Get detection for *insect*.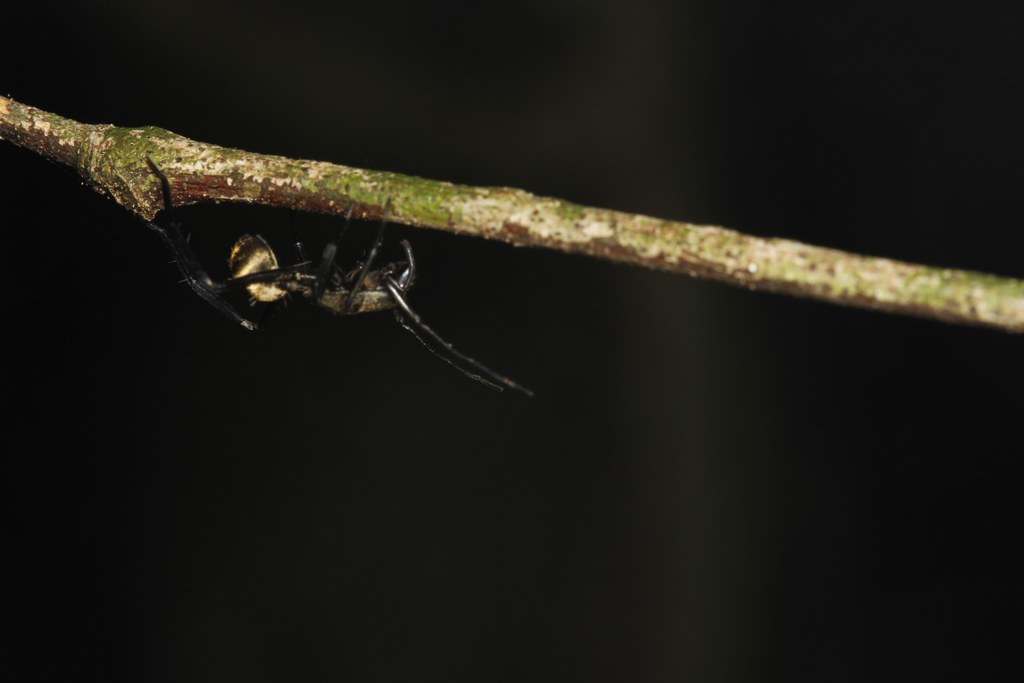
Detection: l=85, t=156, r=536, b=399.
